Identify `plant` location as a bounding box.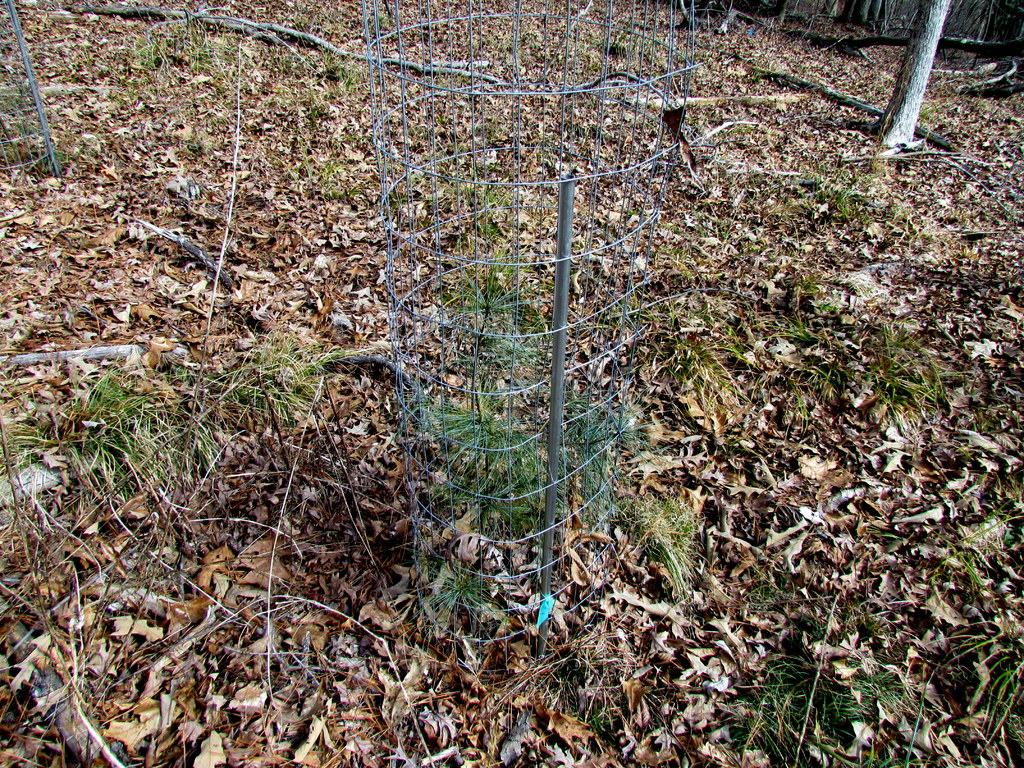
l=742, t=579, r=912, b=641.
